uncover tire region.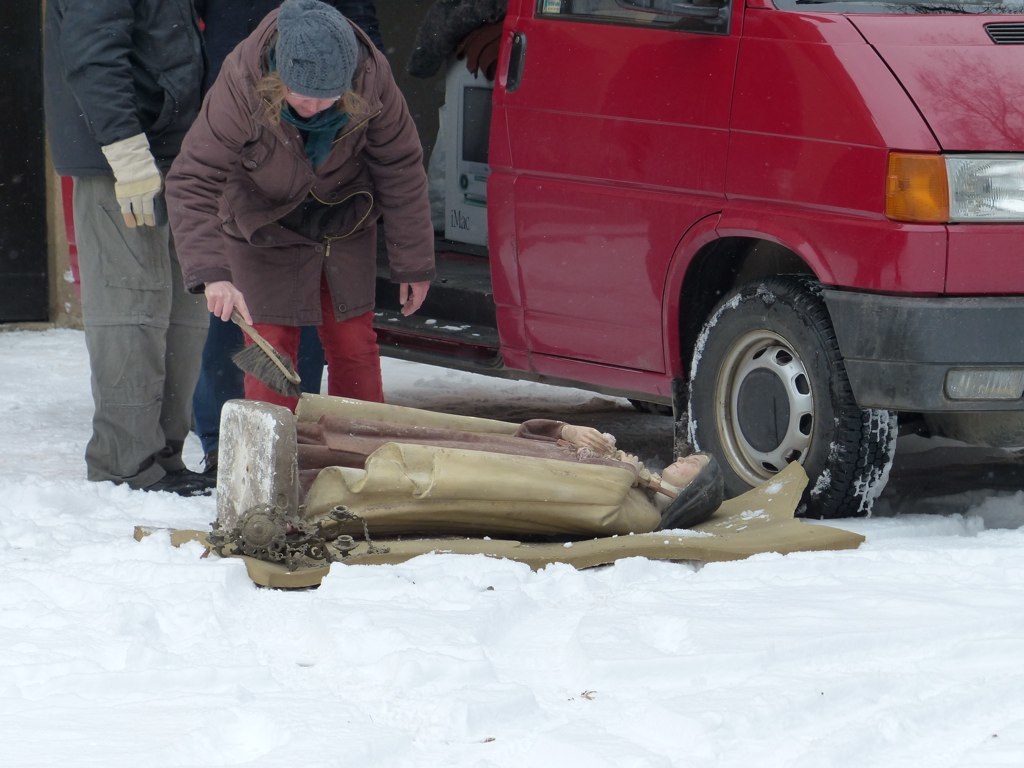
Uncovered: [x1=695, y1=272, x2=872, y2=506].
